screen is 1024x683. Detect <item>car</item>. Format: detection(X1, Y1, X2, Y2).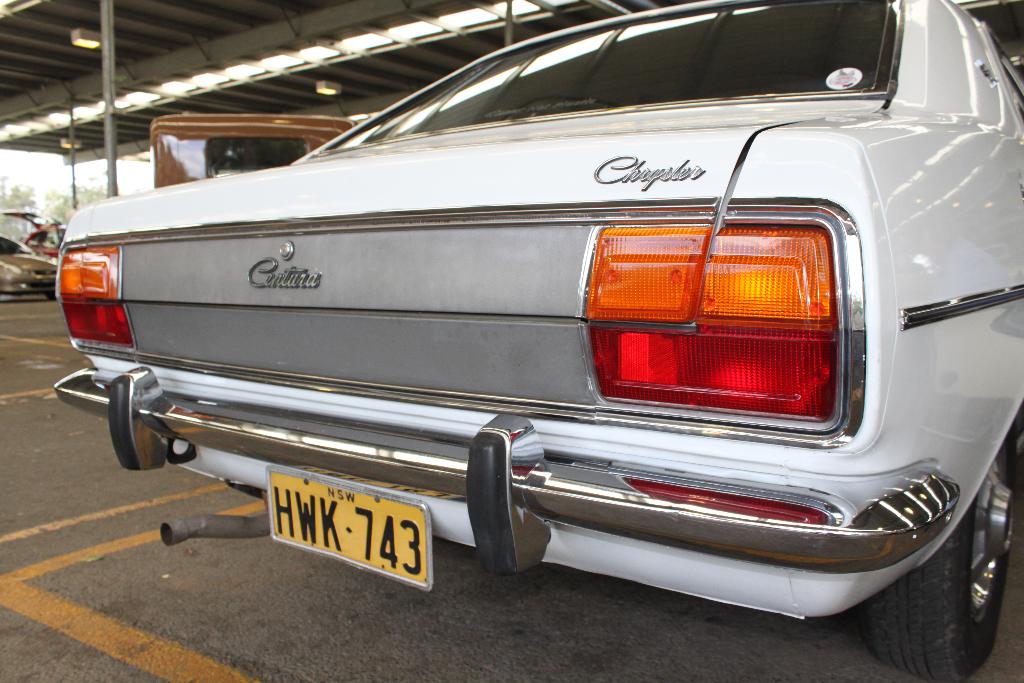
detection(9, 209, 70, 268).
